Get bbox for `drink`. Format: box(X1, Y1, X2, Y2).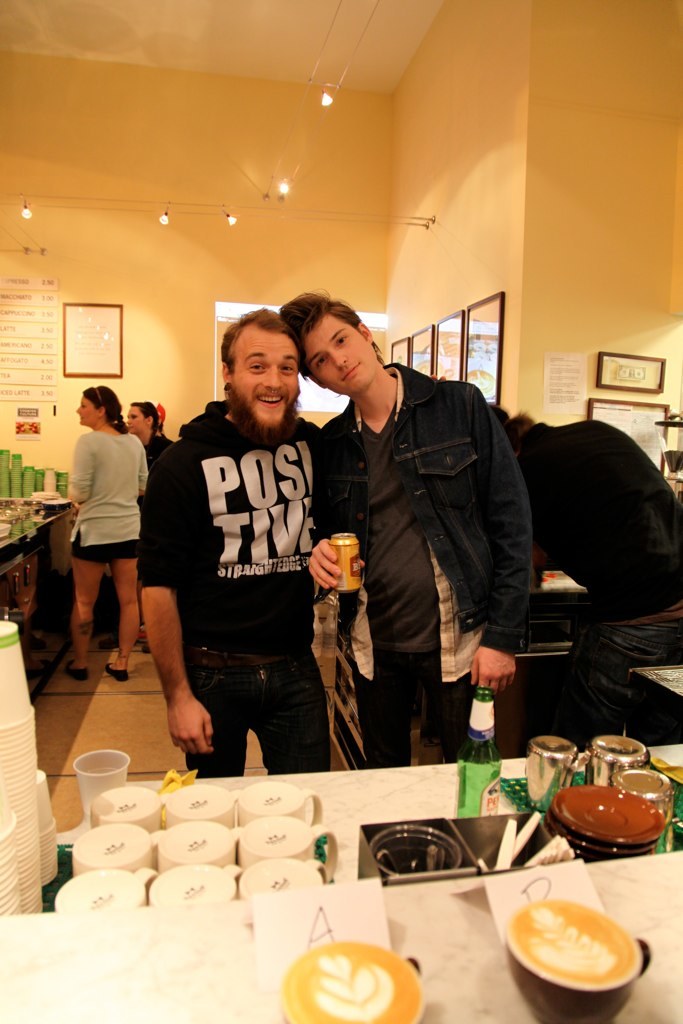
box(516, 899, 645, 986).
